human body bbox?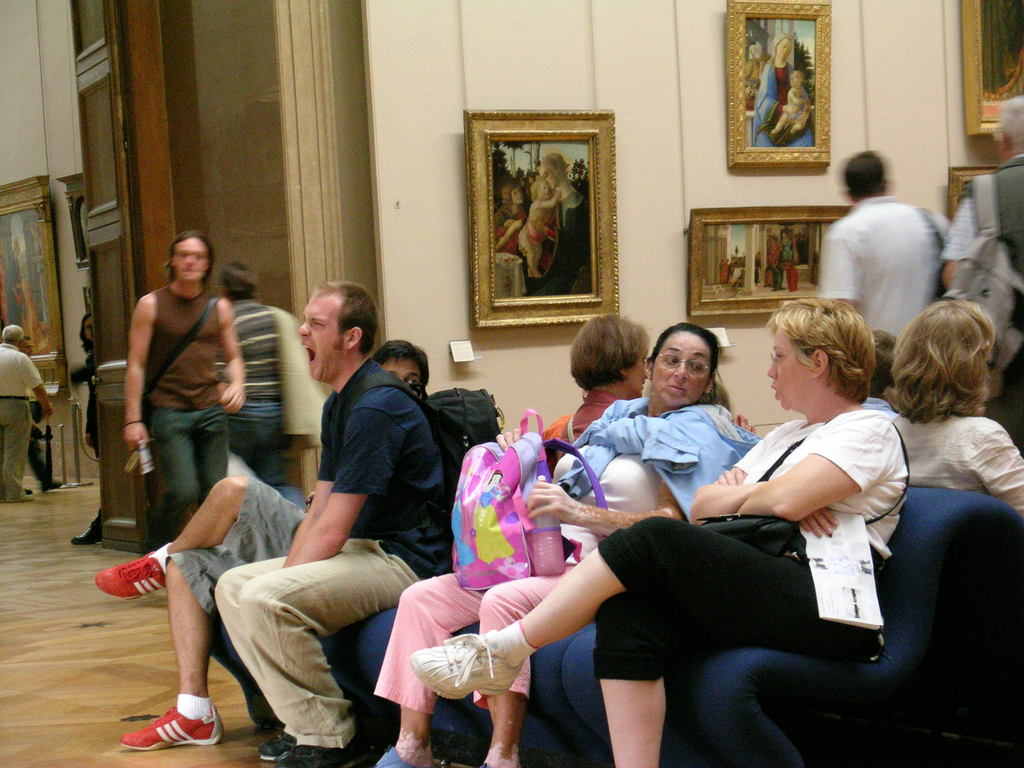
bbox=(773, 68, 813, 141)
